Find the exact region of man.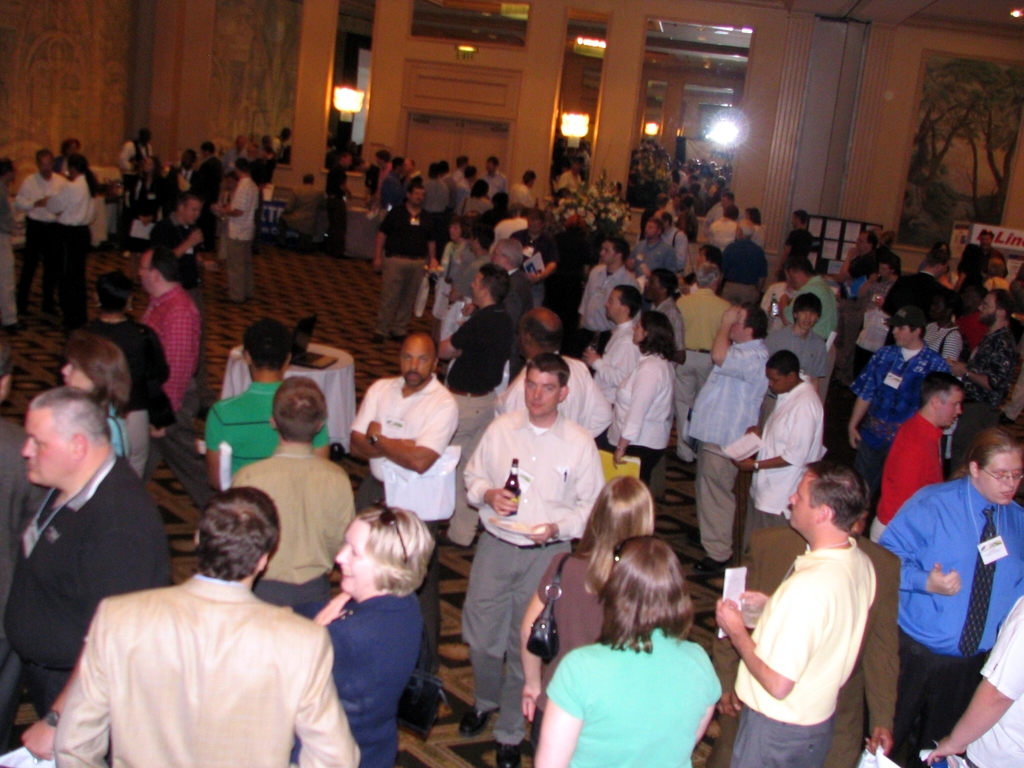
Exact region: region(584, 283, 644, 447).
